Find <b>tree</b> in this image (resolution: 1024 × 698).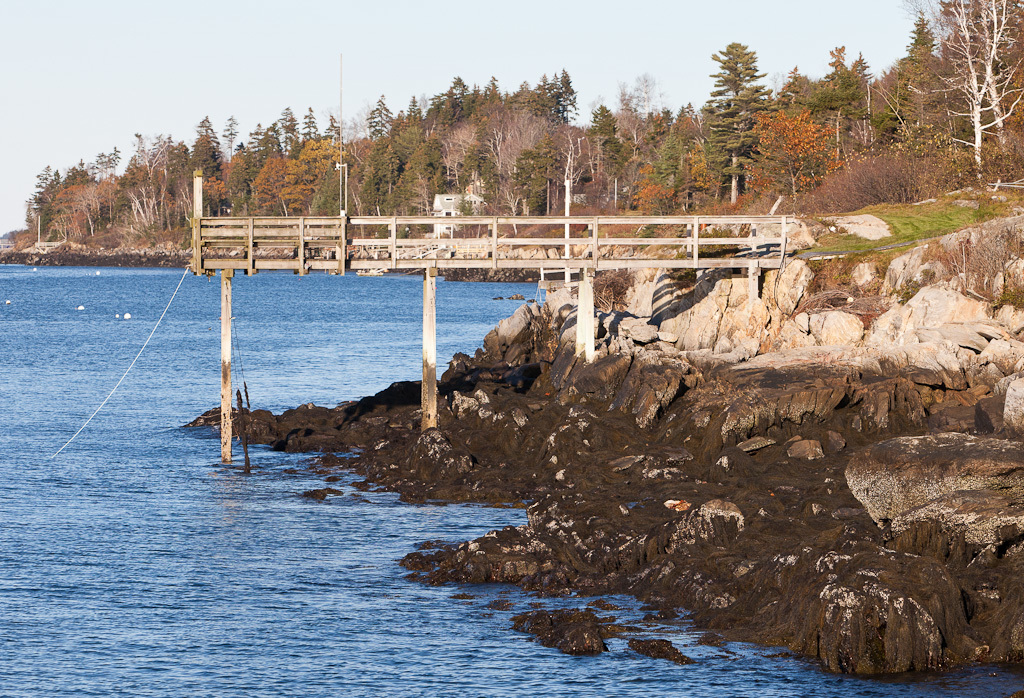
{"x1": 253, "y1": 122, "x2": 317, "y2": 202}.
